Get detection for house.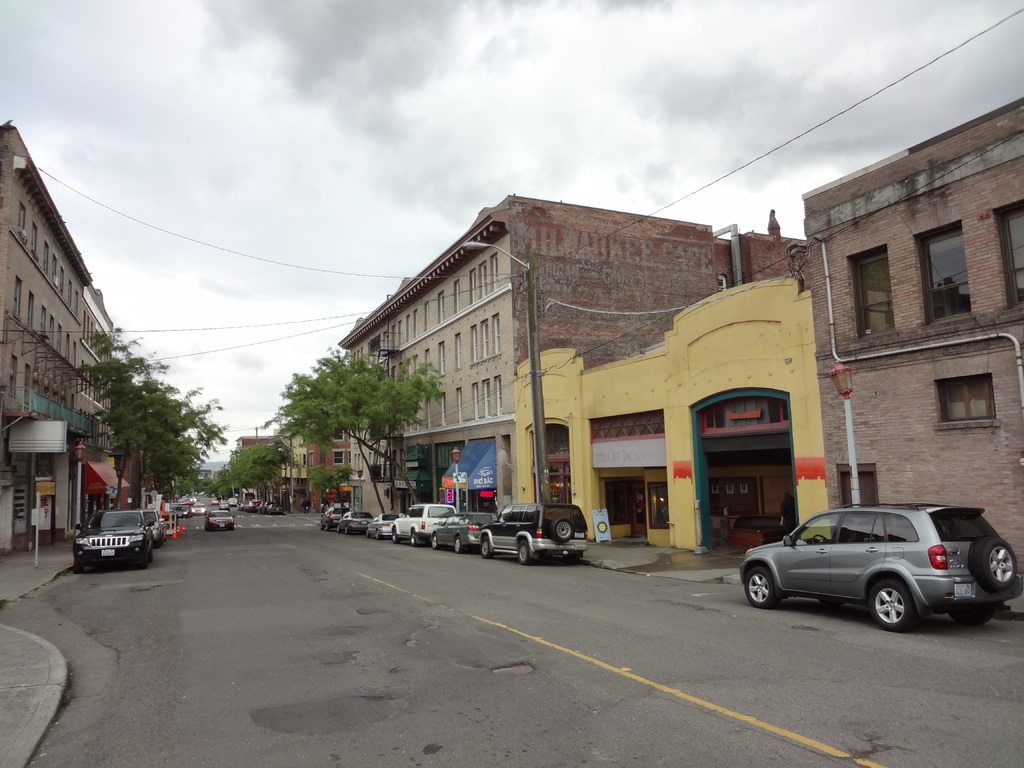
Detection: 337:198:810:561.
